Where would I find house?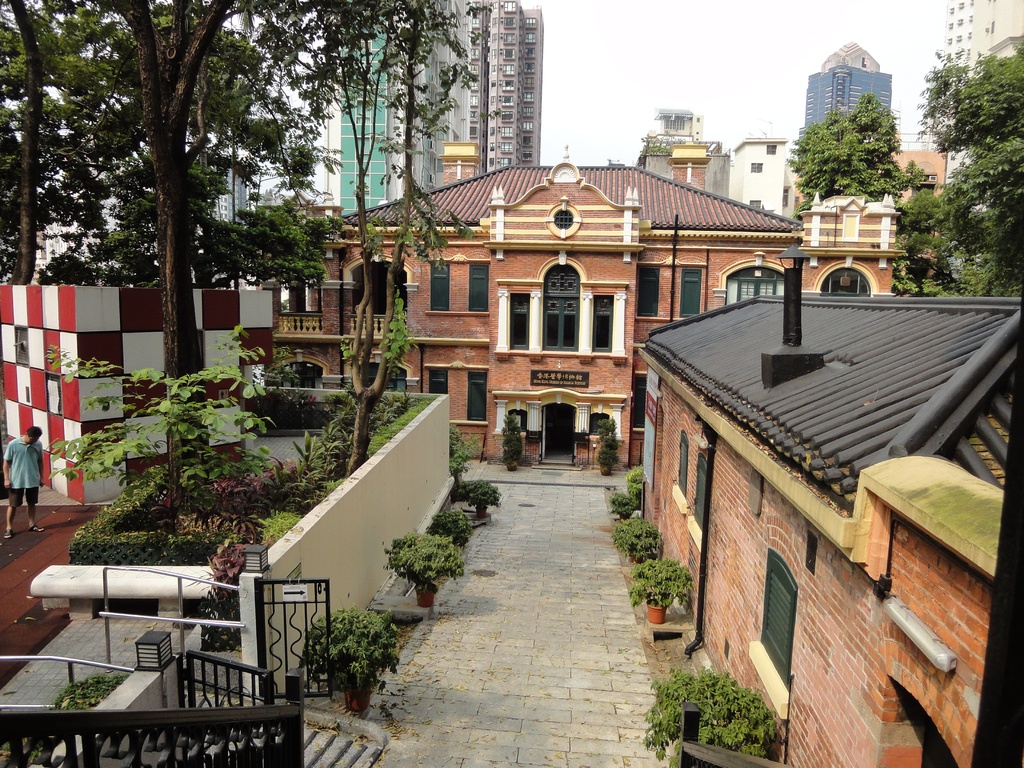
At l=633, t=109, r=712, b=189.
